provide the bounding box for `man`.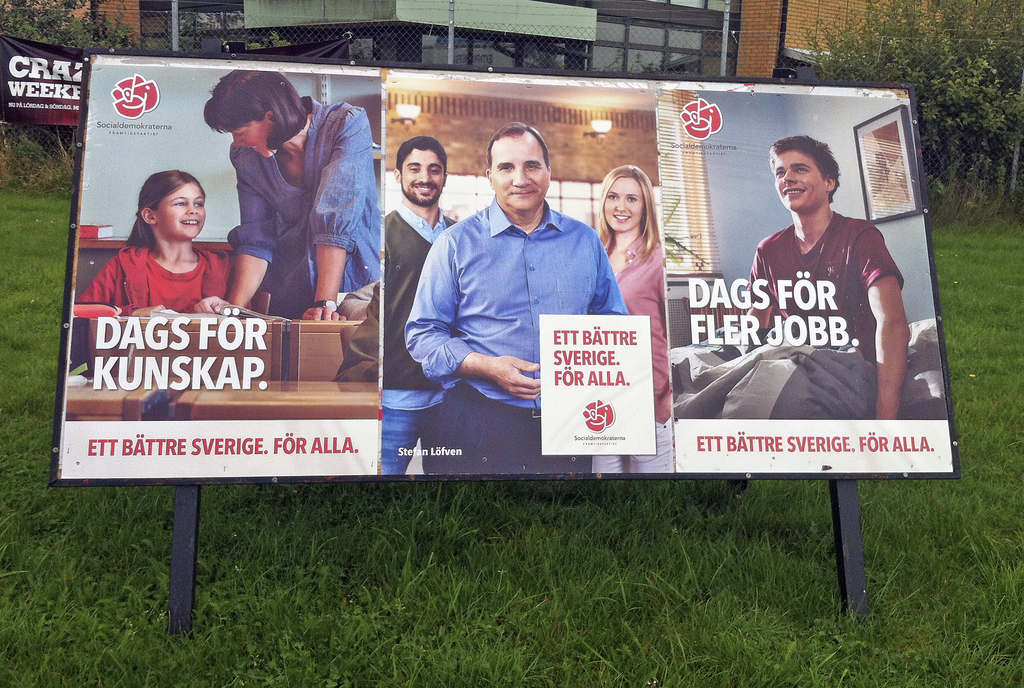
box(741, 133, 915, 429).
